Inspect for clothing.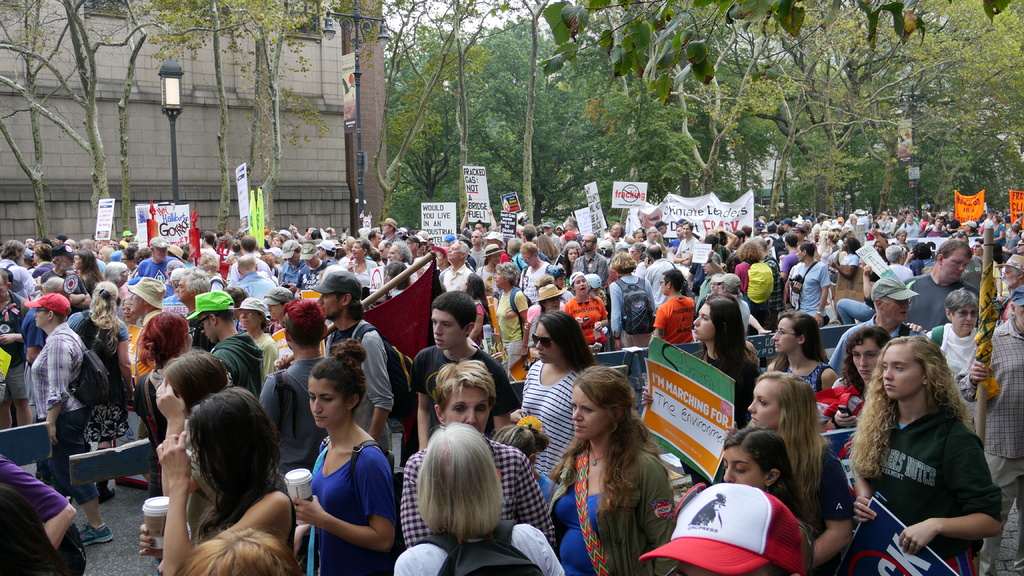
Inspection: 560,296,610,363.
